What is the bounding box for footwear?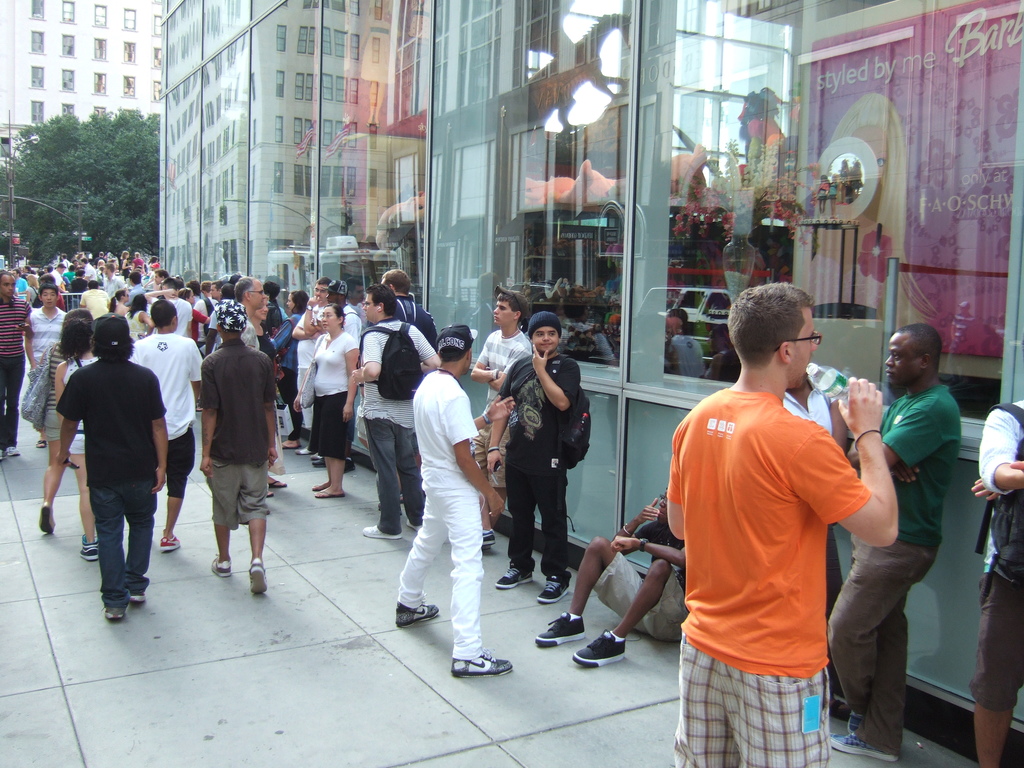
locate(129, 589, 146, 605).
